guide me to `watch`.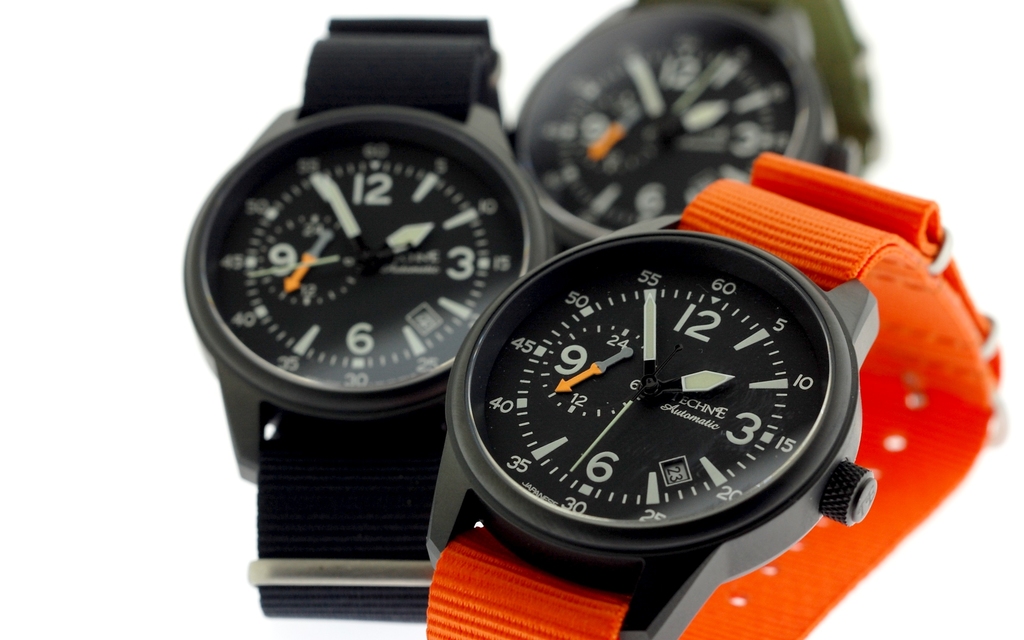
Guidance: 181, 10, 550, 623.
